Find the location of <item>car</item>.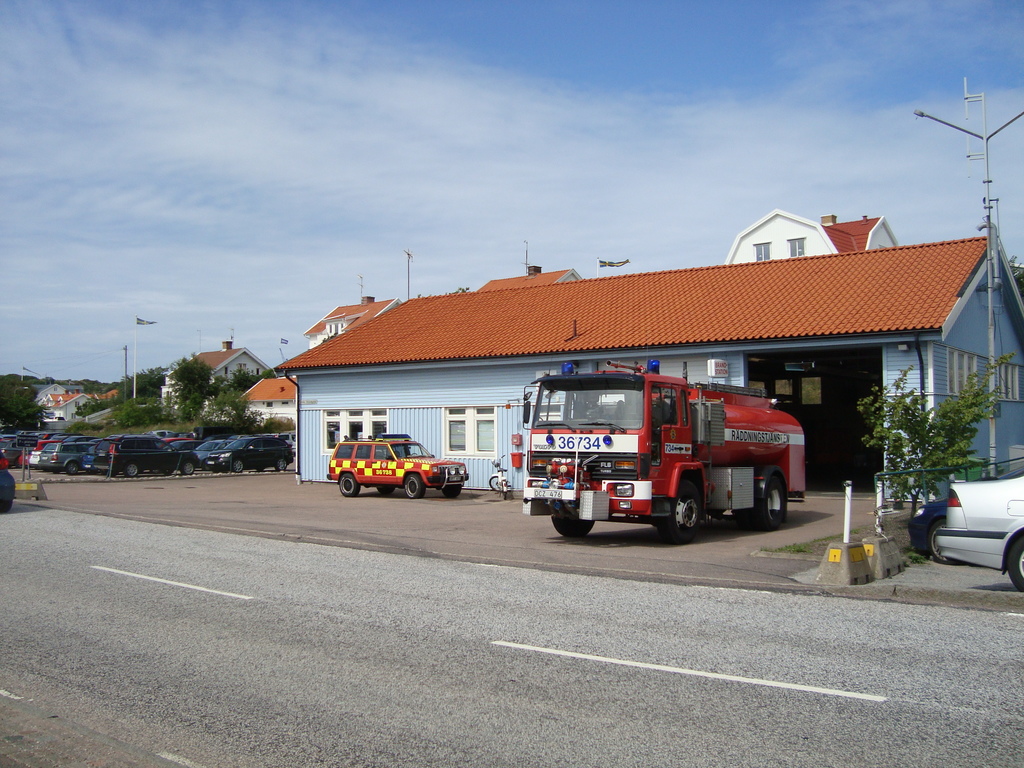
Location: 915 483 1020 573.
